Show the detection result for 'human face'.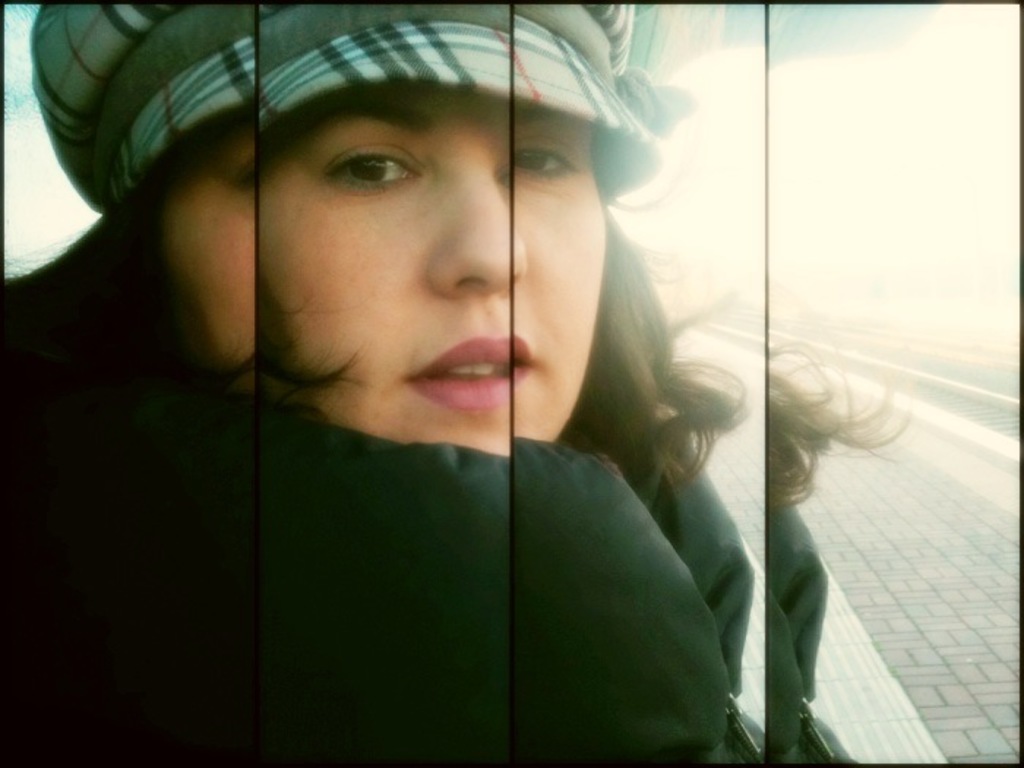
164 113 601 462.
